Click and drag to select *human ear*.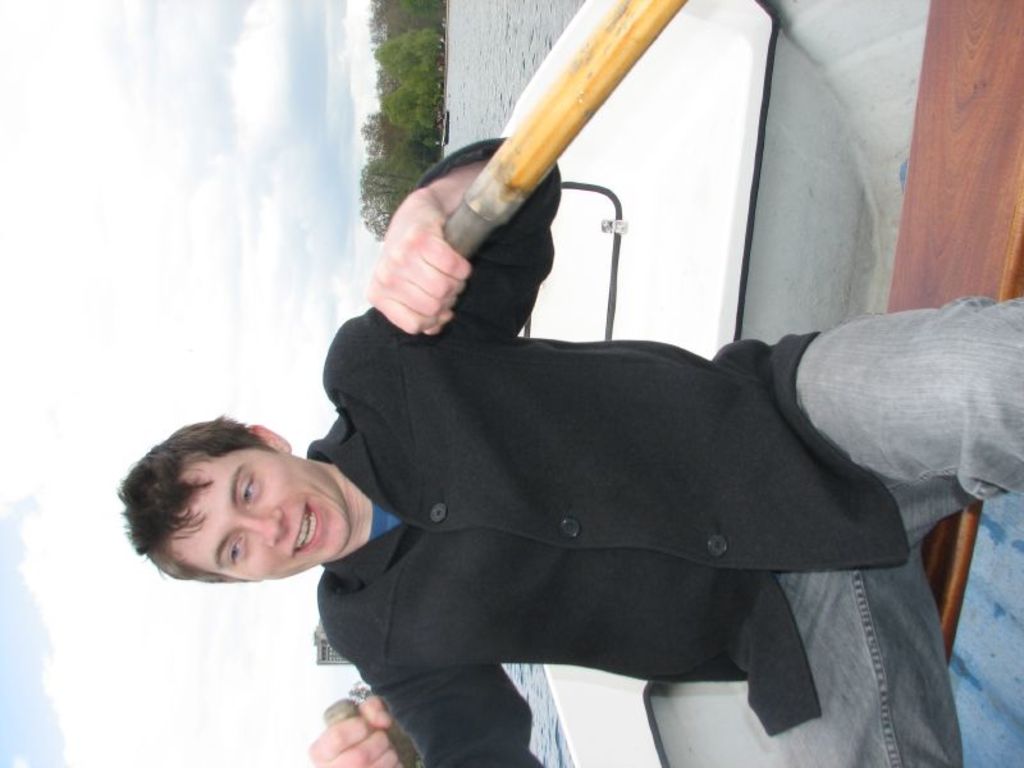
Selection: Rect(251, 425, 292, 451).
